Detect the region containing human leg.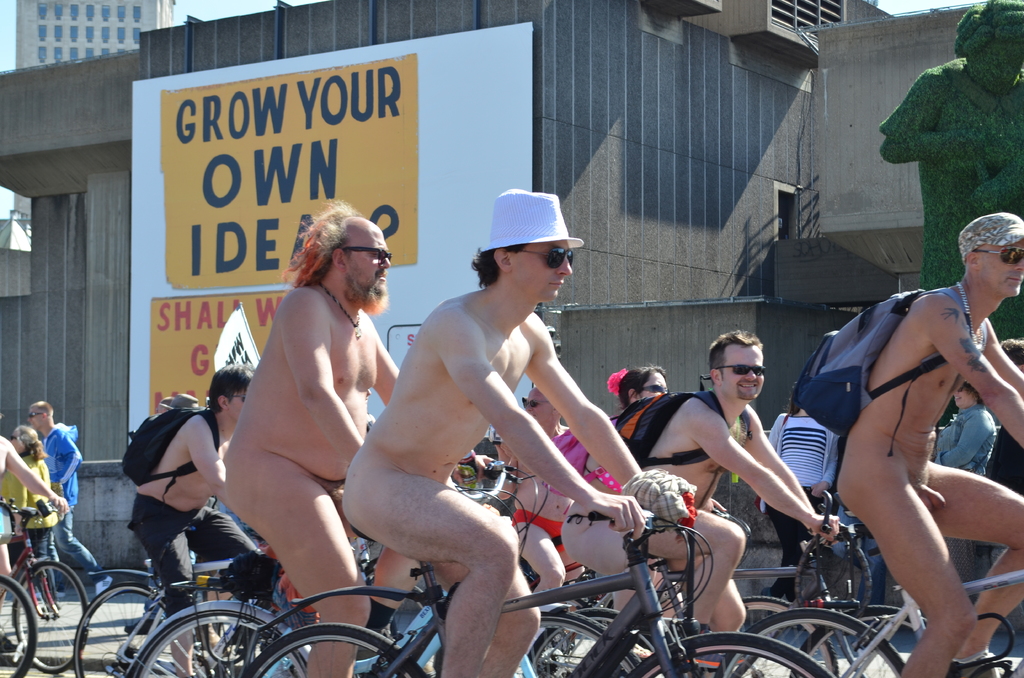
<bbox>506, 519, 566, 596</bbox>.
